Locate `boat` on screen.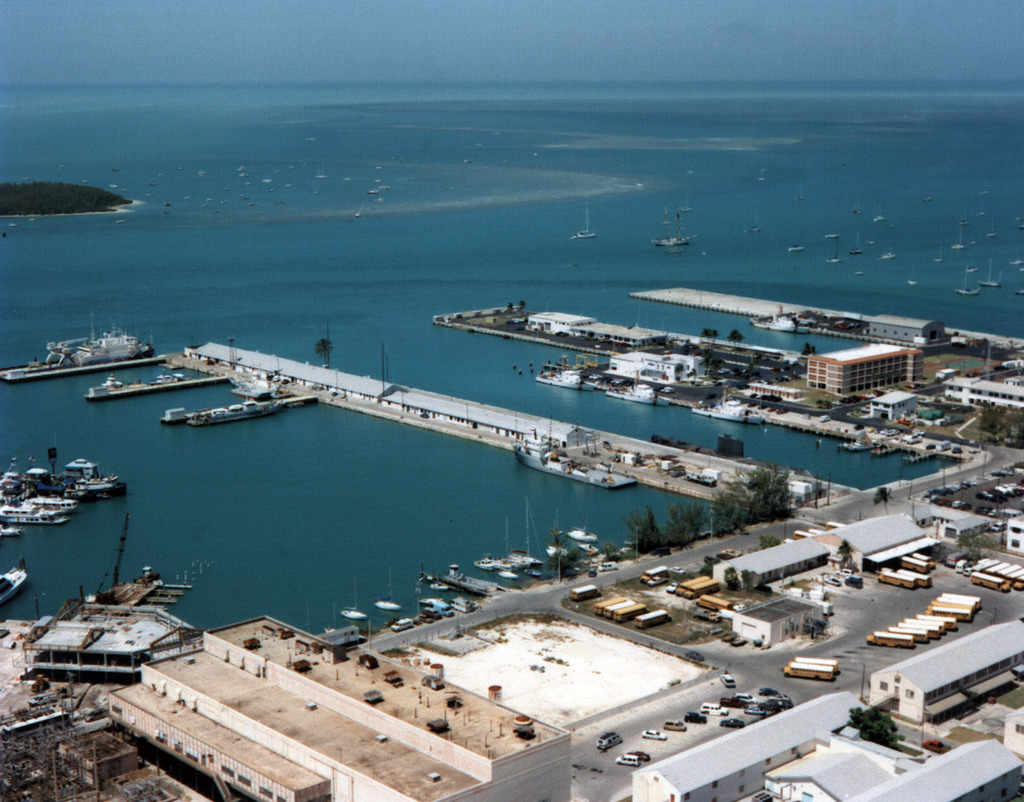
On screen at {"left": 265, "top": 177, "right": 273, "bottom": 182}.
